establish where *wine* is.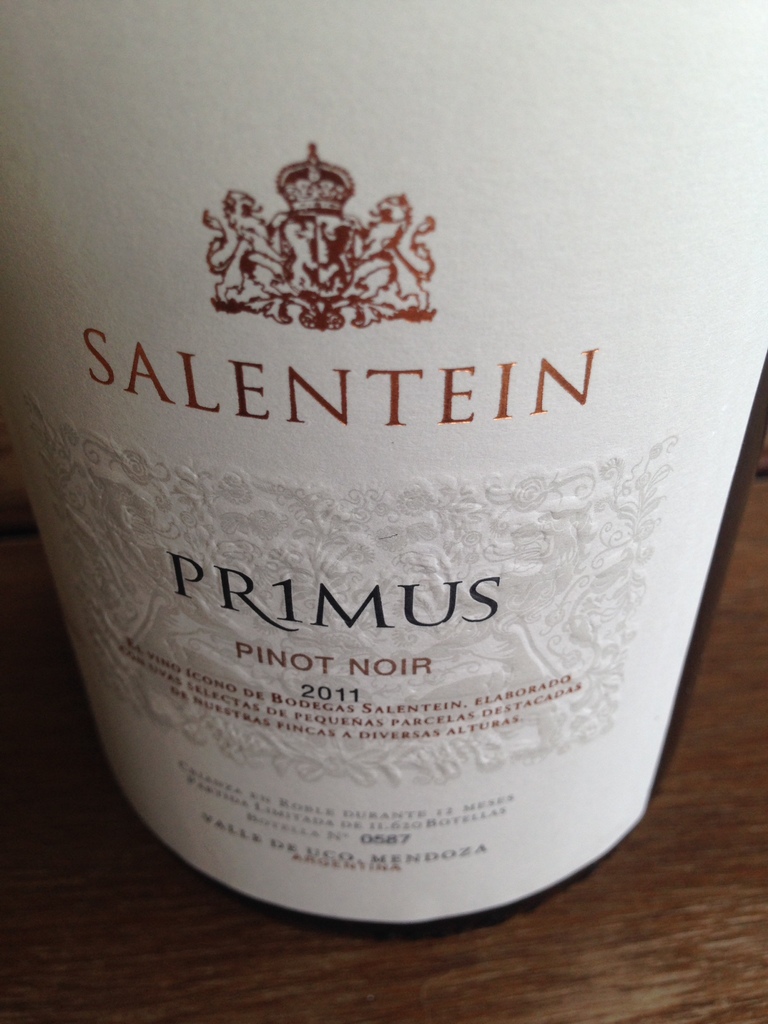
Established at select_region(8, 57, 730, 904).
